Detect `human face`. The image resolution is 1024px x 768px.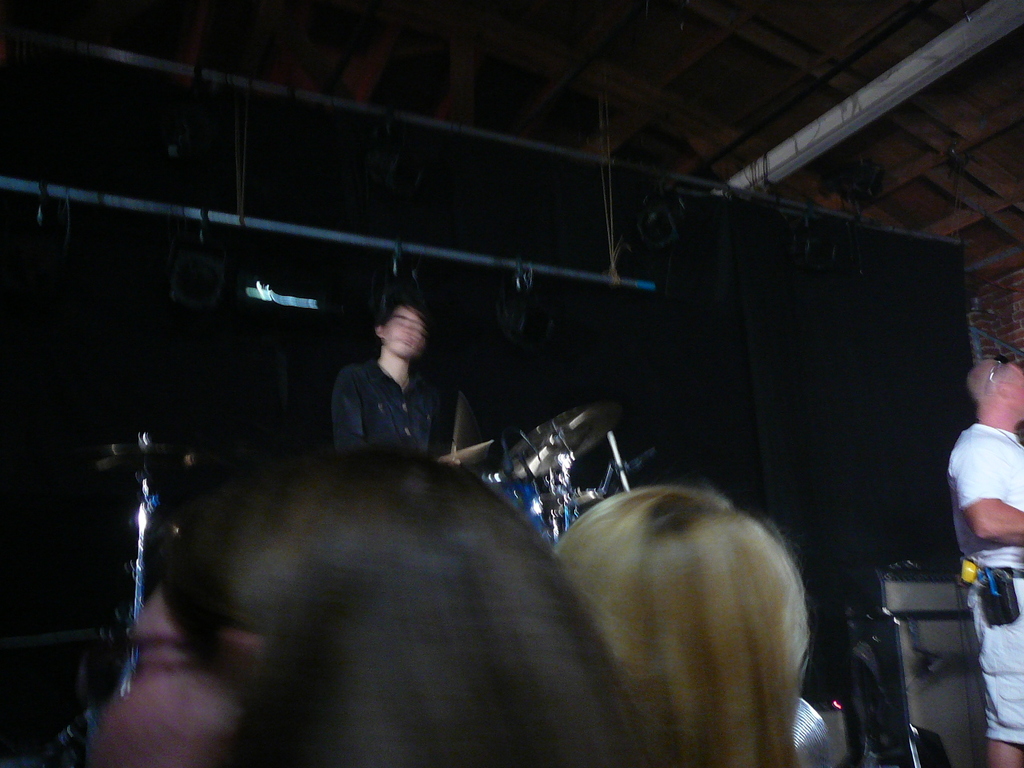
<box>386,310,426,358</box>.
